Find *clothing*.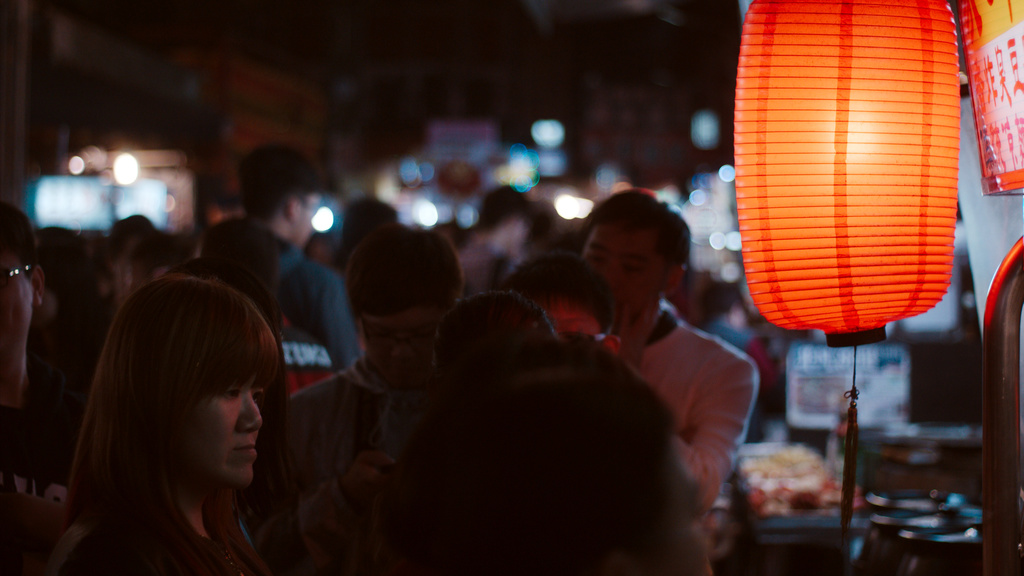
locate(271, 225, 364, 404).
